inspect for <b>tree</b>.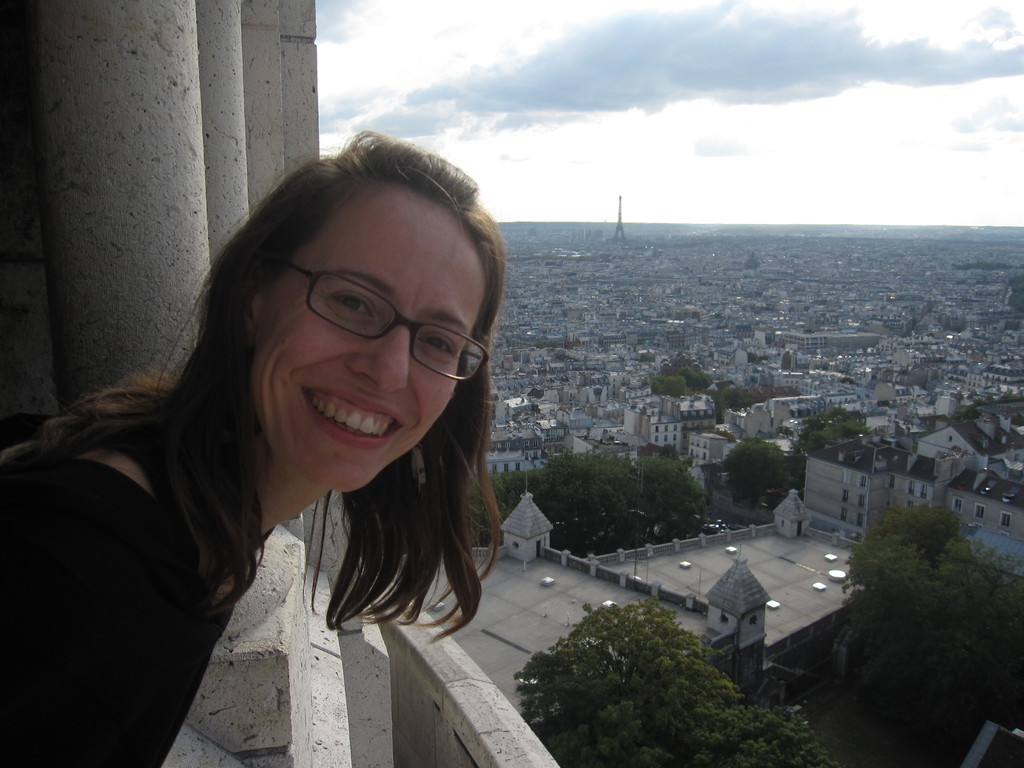
Inspection: [left=796, top=399, right=887, bottom=474].
